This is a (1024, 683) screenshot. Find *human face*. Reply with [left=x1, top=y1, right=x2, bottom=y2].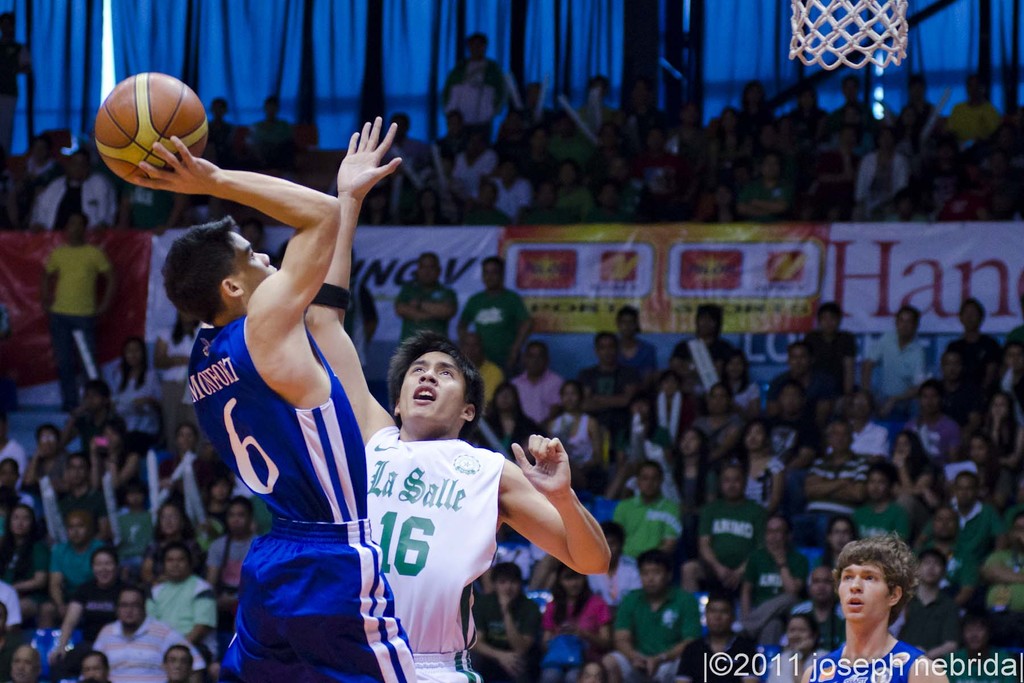
[left=560, top=575, right=585, bottom=593].
